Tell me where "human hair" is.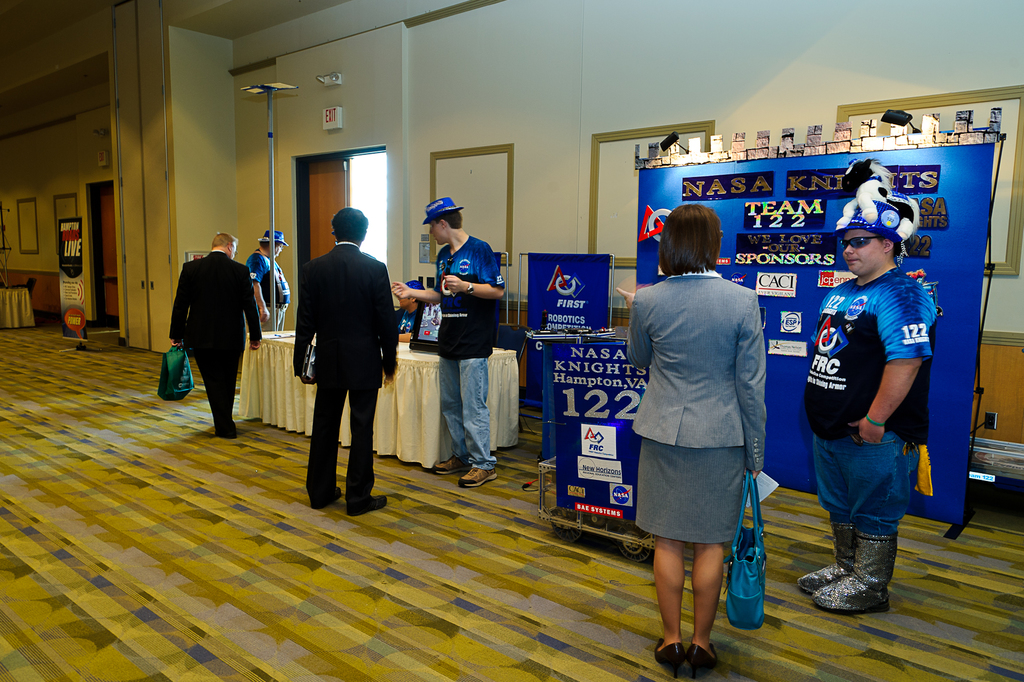
"human hair" is at {"x1": 875, "y1": 235, "x2": 900, "y2": 253}.
